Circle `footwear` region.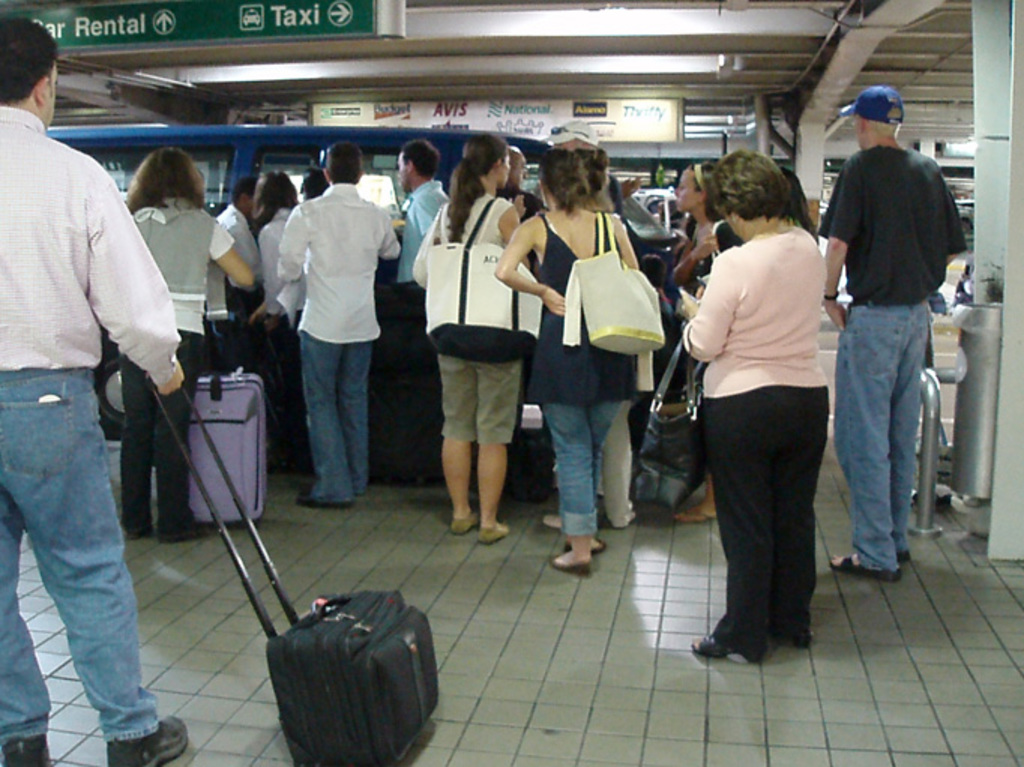
Region: pyautogui.locateOnScreen(126, 527, 150, 543).
